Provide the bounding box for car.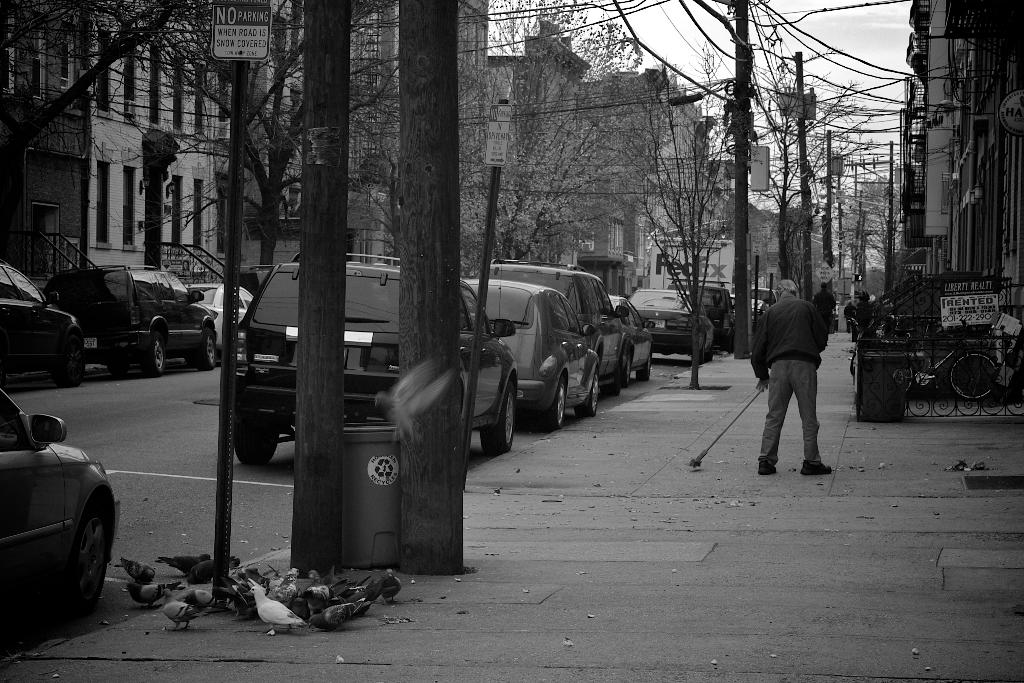
bbox=(609, 289, 655, 381).
